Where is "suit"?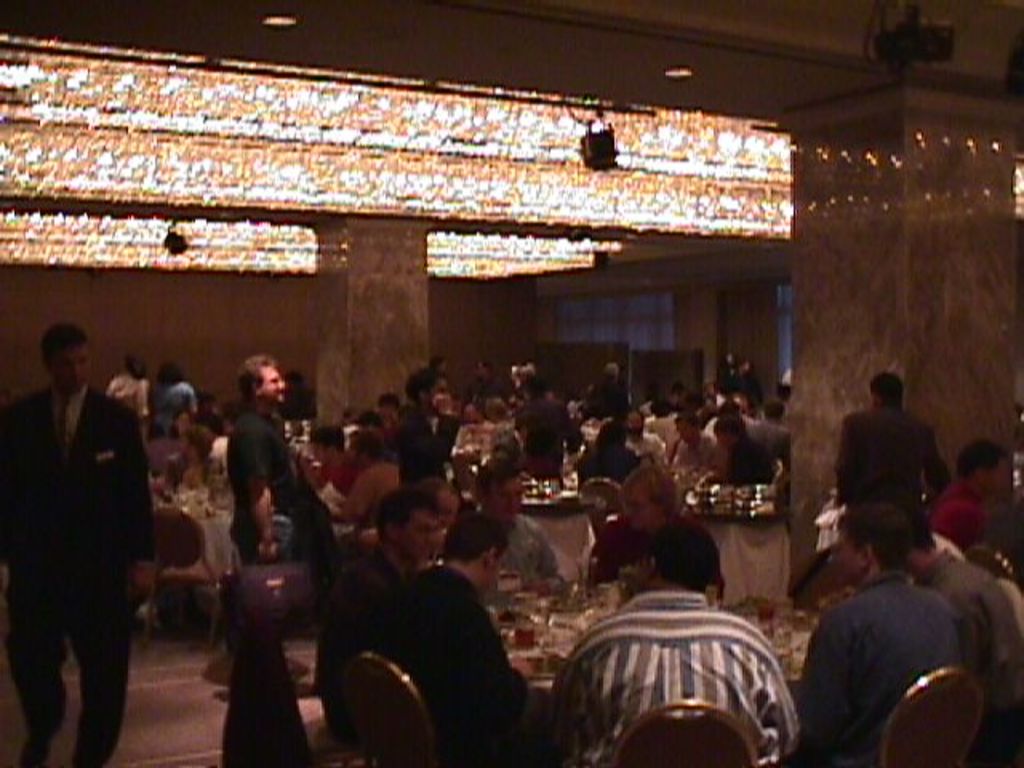
crop(400, 405, 456, 485).
